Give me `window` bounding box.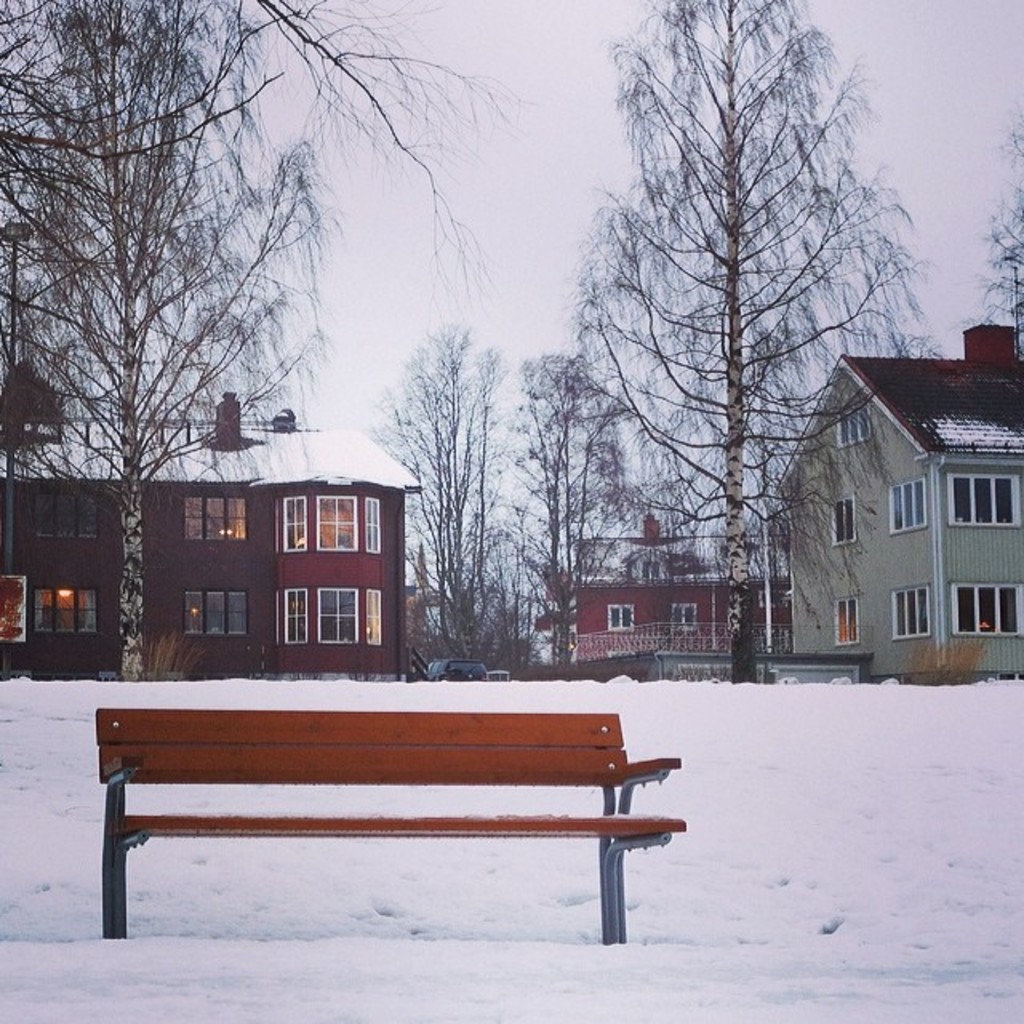
crop(34, 586, 93, 632).
